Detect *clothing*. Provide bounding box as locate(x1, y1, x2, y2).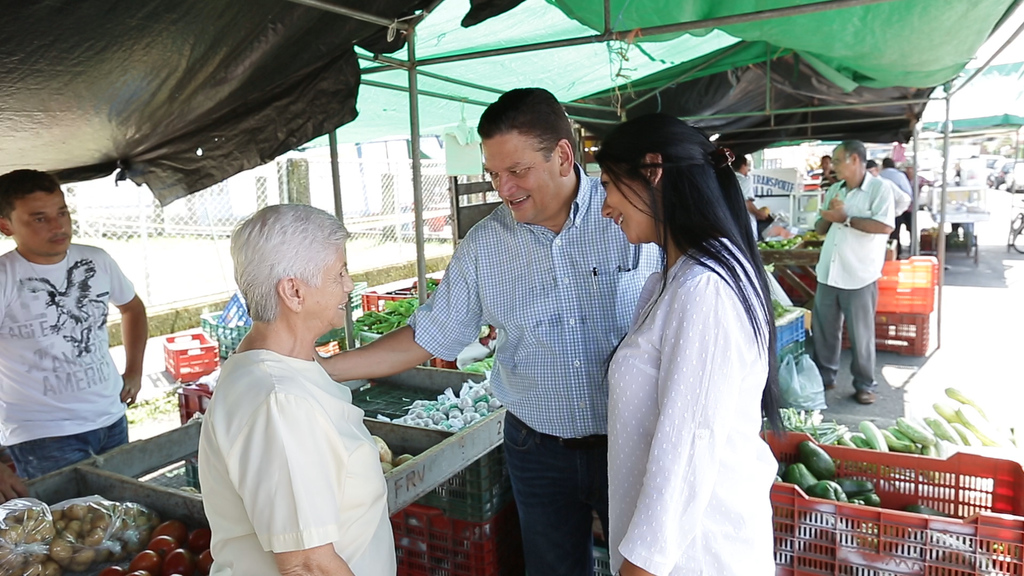
locate(810, 172, 899, 394).
